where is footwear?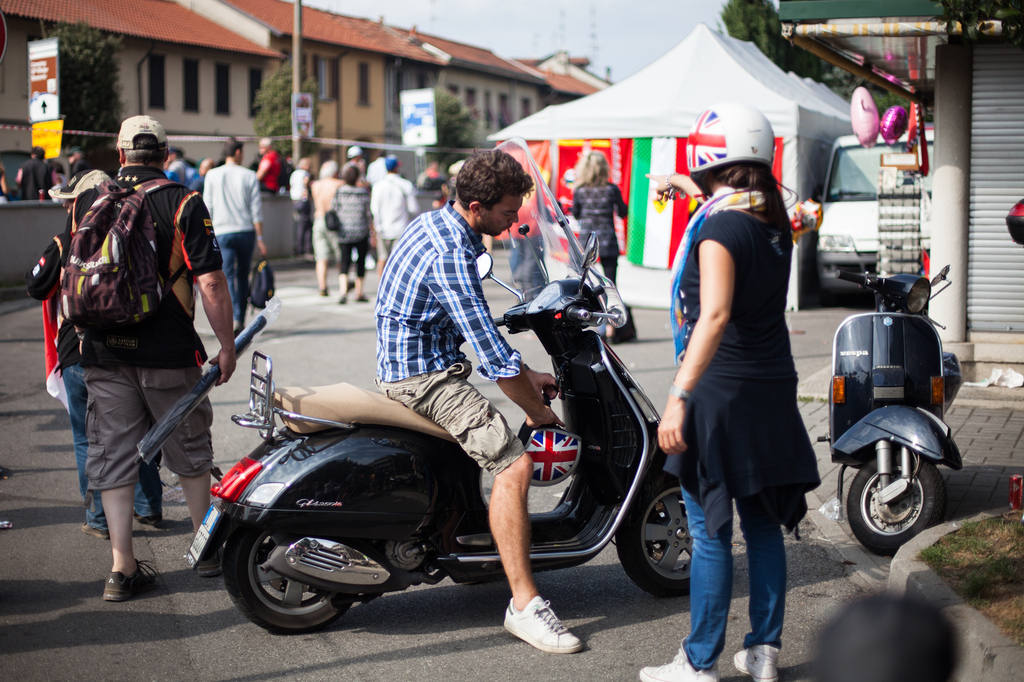
{"x1": 99, "y1": 551, "x2": 161, "y2": 603}.
